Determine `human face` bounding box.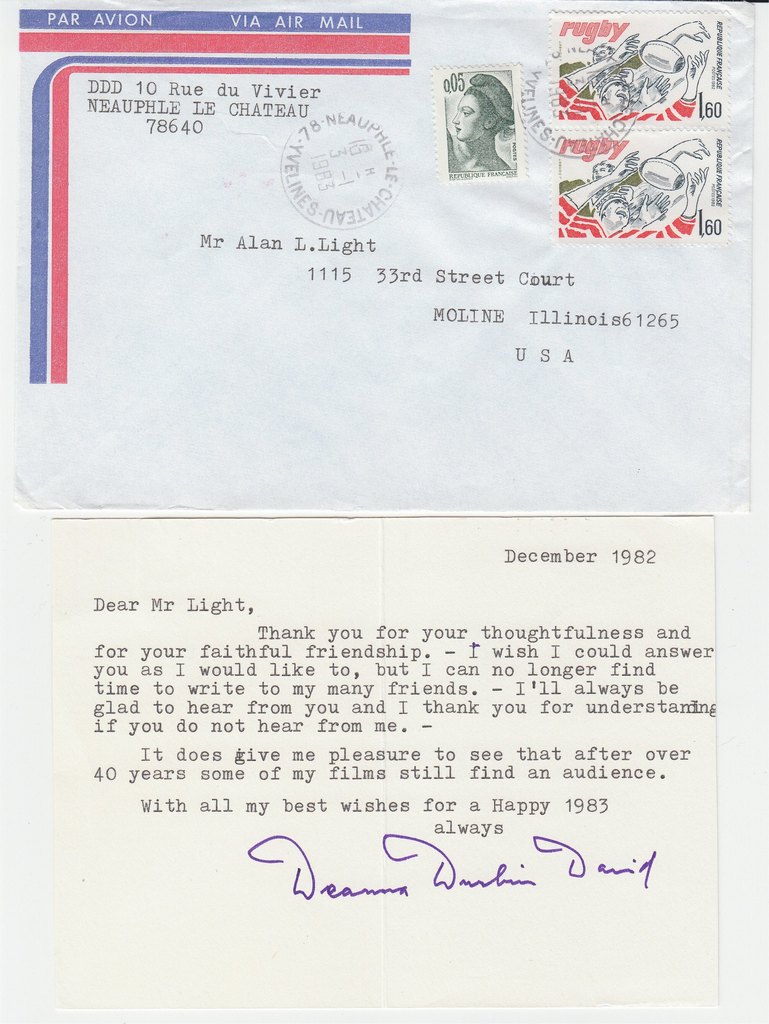
Determined: bbox(452, 92, 486, 143).
